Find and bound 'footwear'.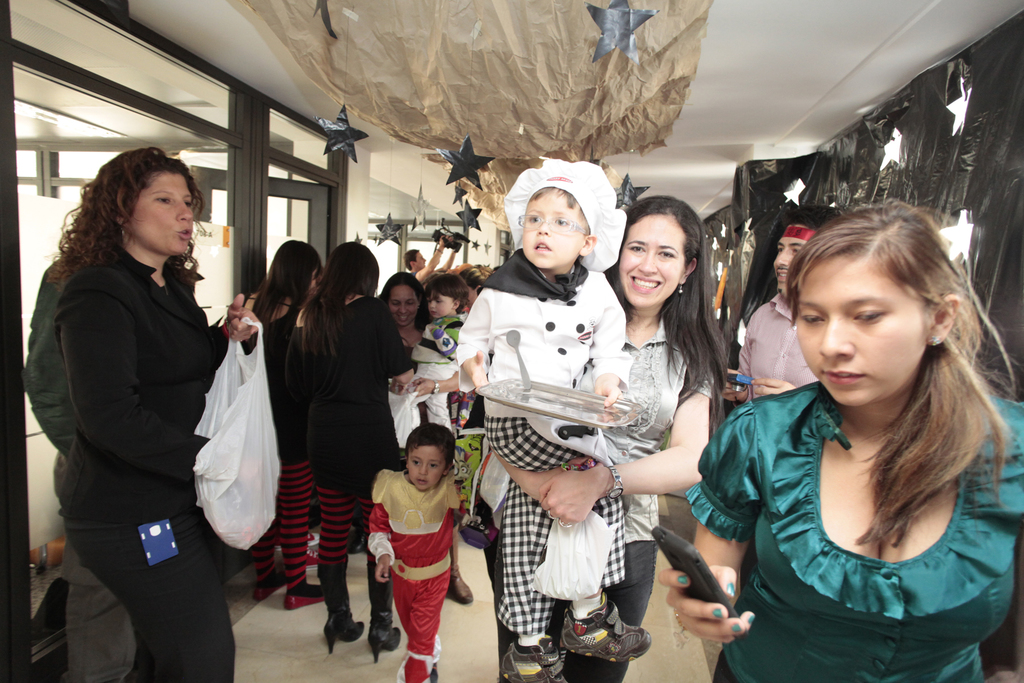
Bound: 372 621 404 661.
